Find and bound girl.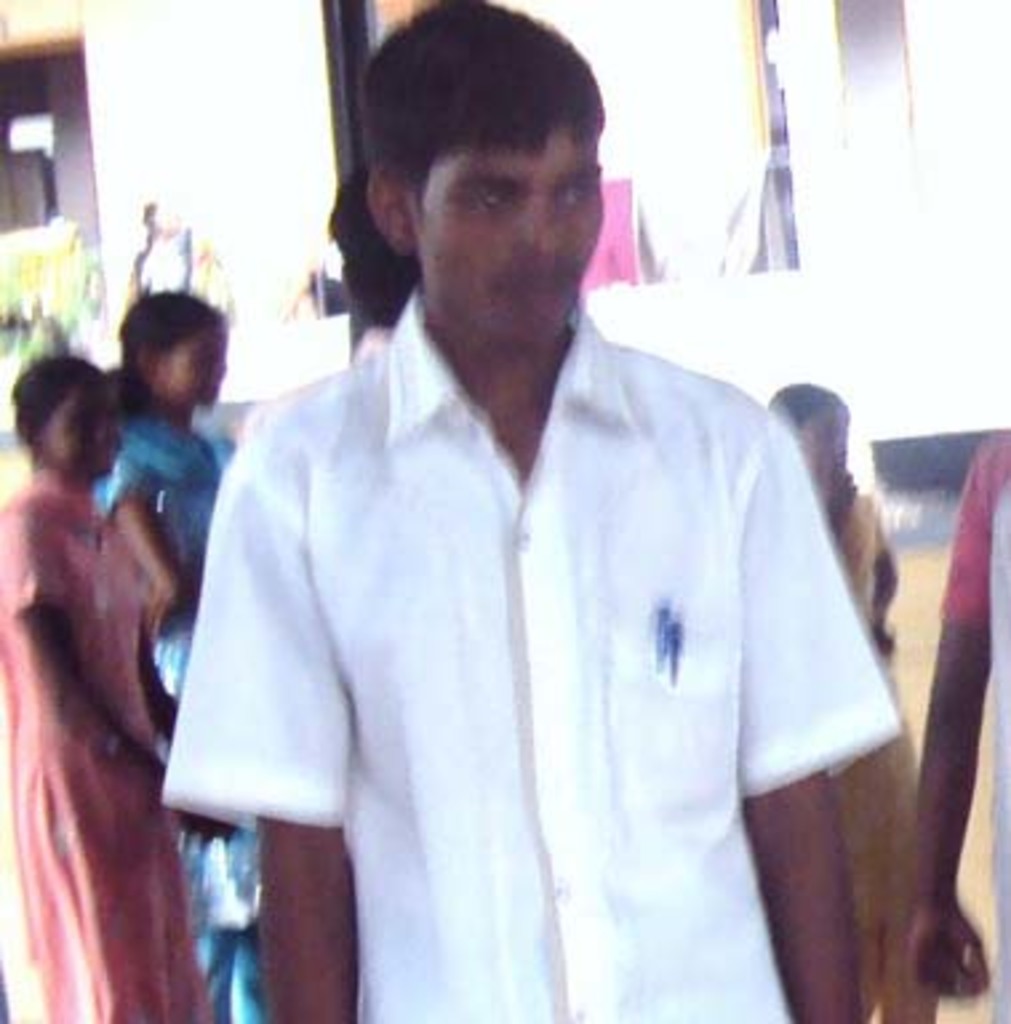
Bound: [0,365,229,1021].
